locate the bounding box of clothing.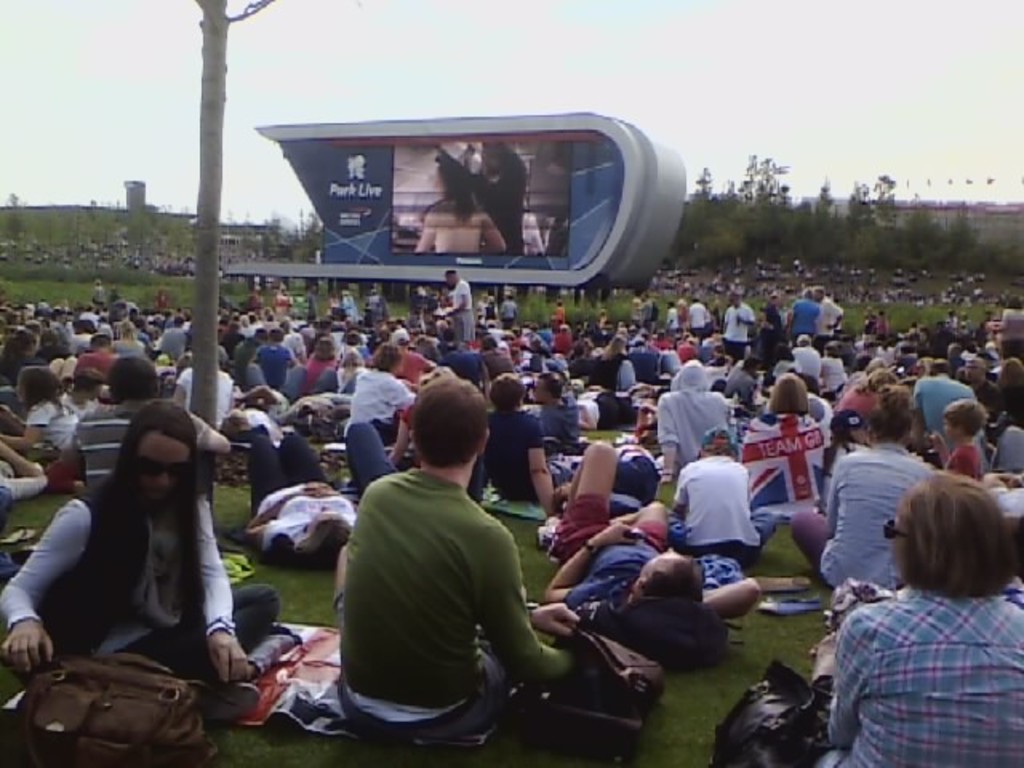
Bounding box: locate(158, 326, 189, 360).
